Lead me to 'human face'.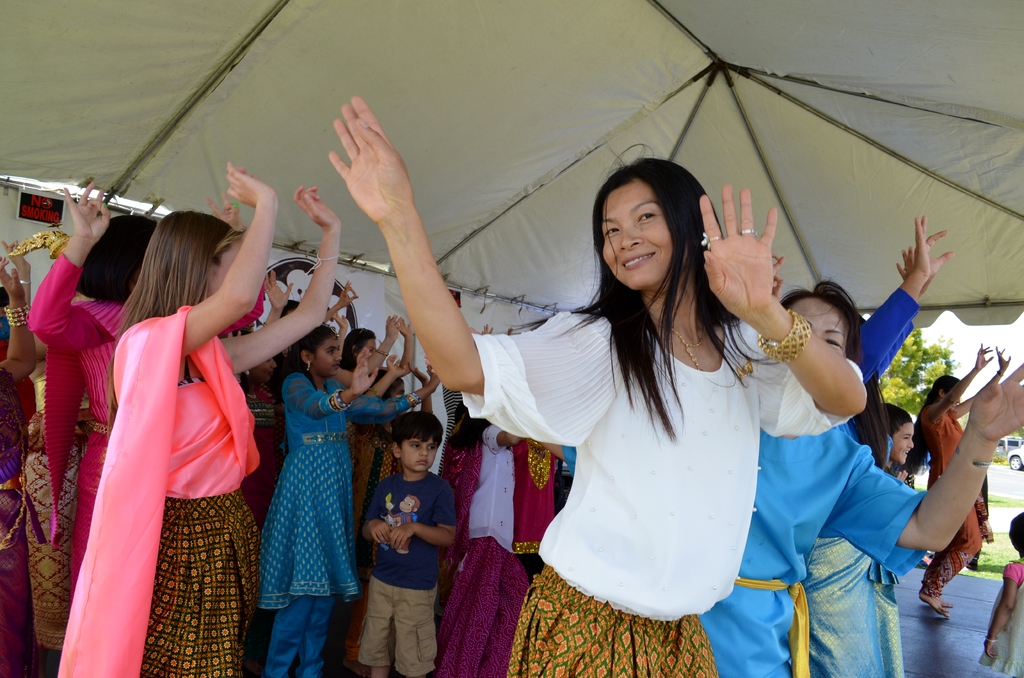
Lead to x1=313, y1=328, x2=342, y2=373.
